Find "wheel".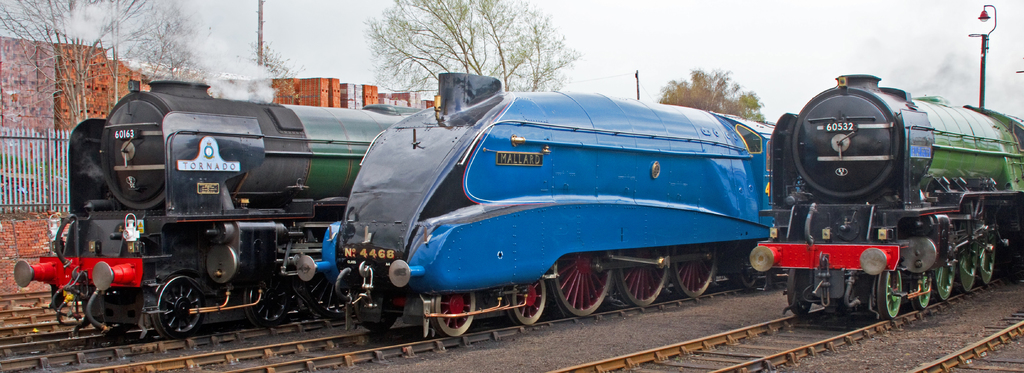
<region>960, 250, 978, 294</region>.
